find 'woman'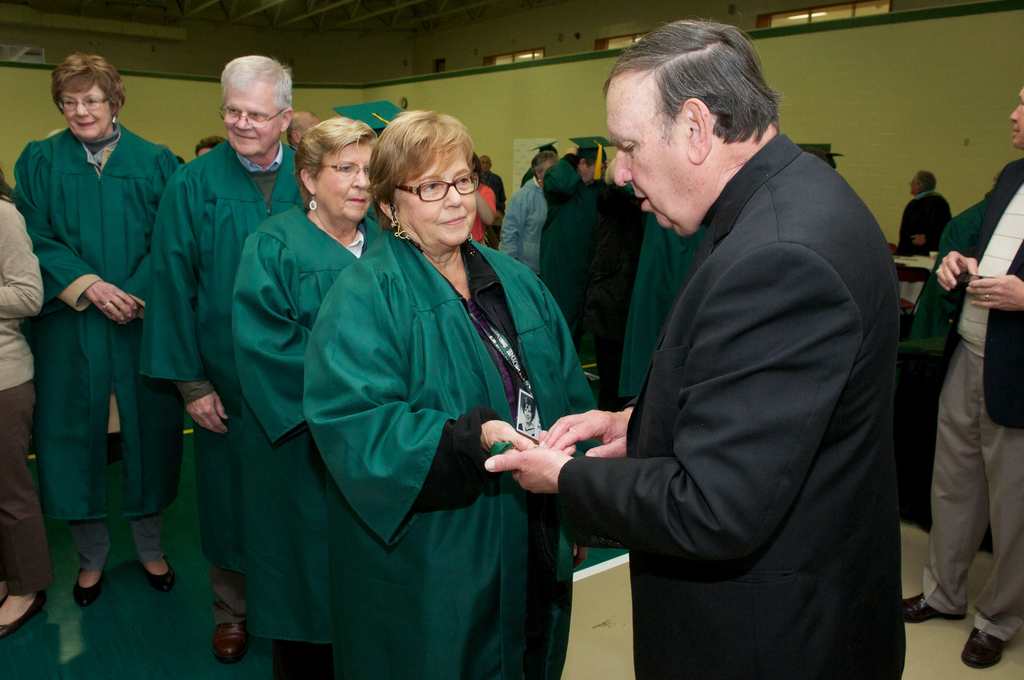
(x1=0, y1=176, x2=51, y2=642)
